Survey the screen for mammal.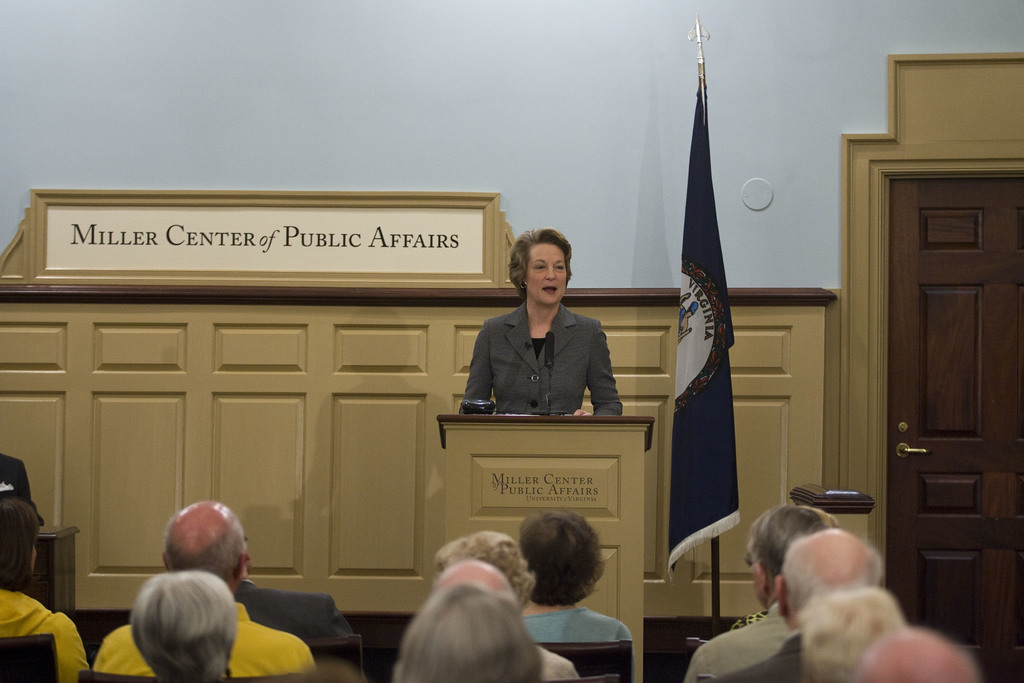
Survey found: 430 534 584 682.
